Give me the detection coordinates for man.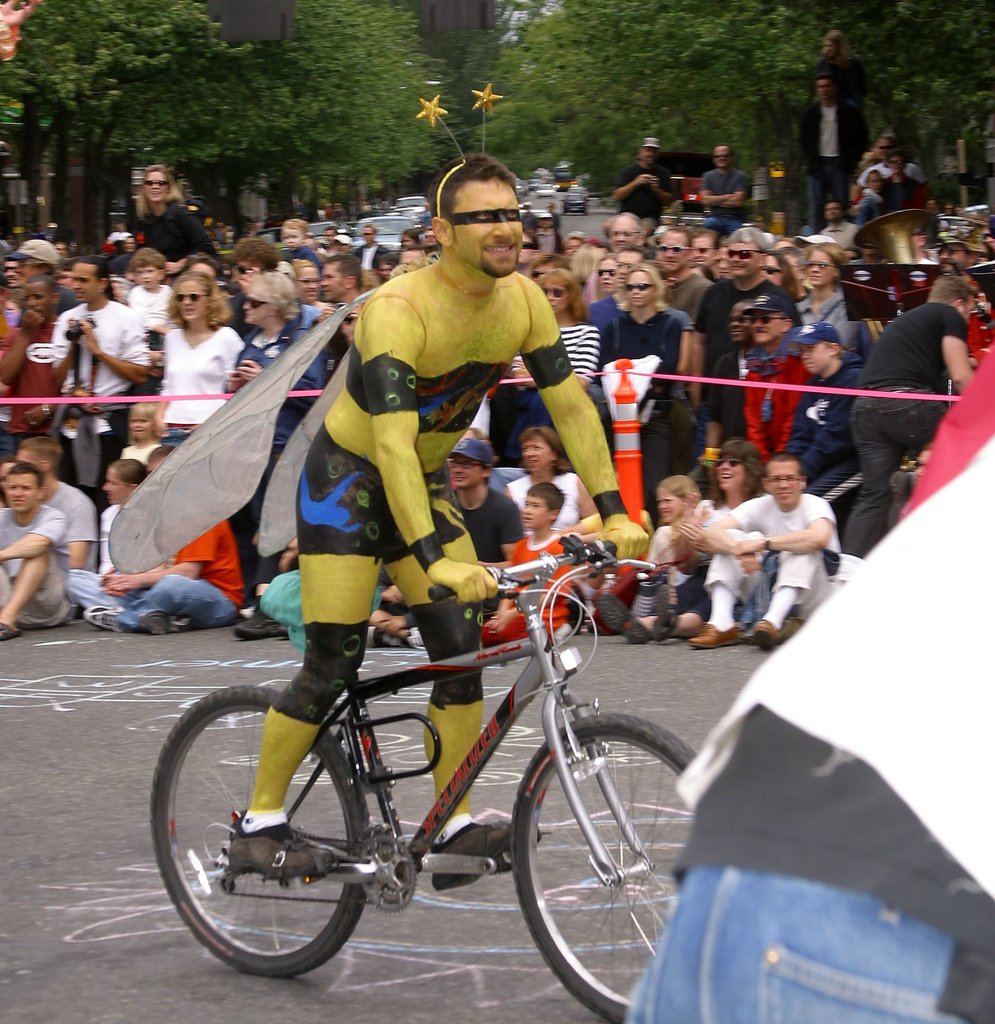
<box>357,220,391,282</box>.
